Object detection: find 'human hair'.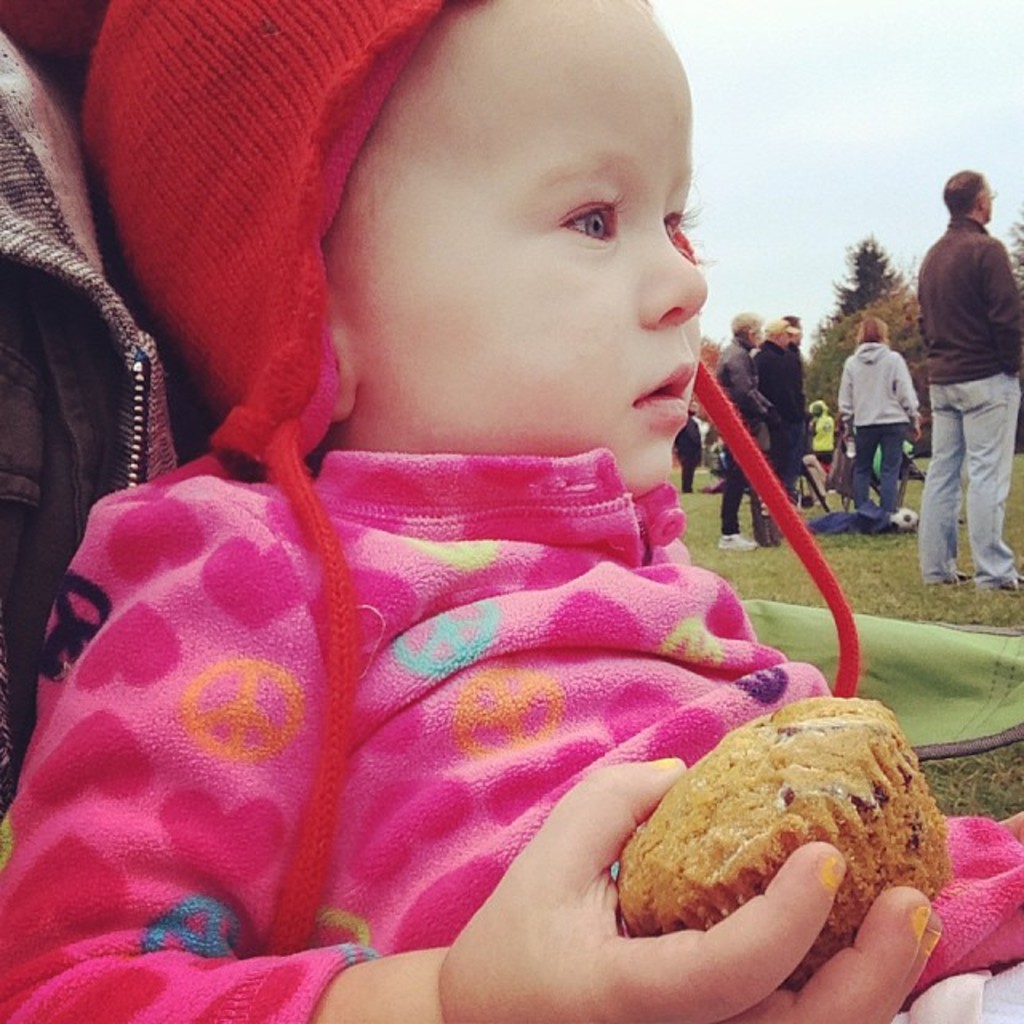
l=853, t=315, r=890, b=347.
